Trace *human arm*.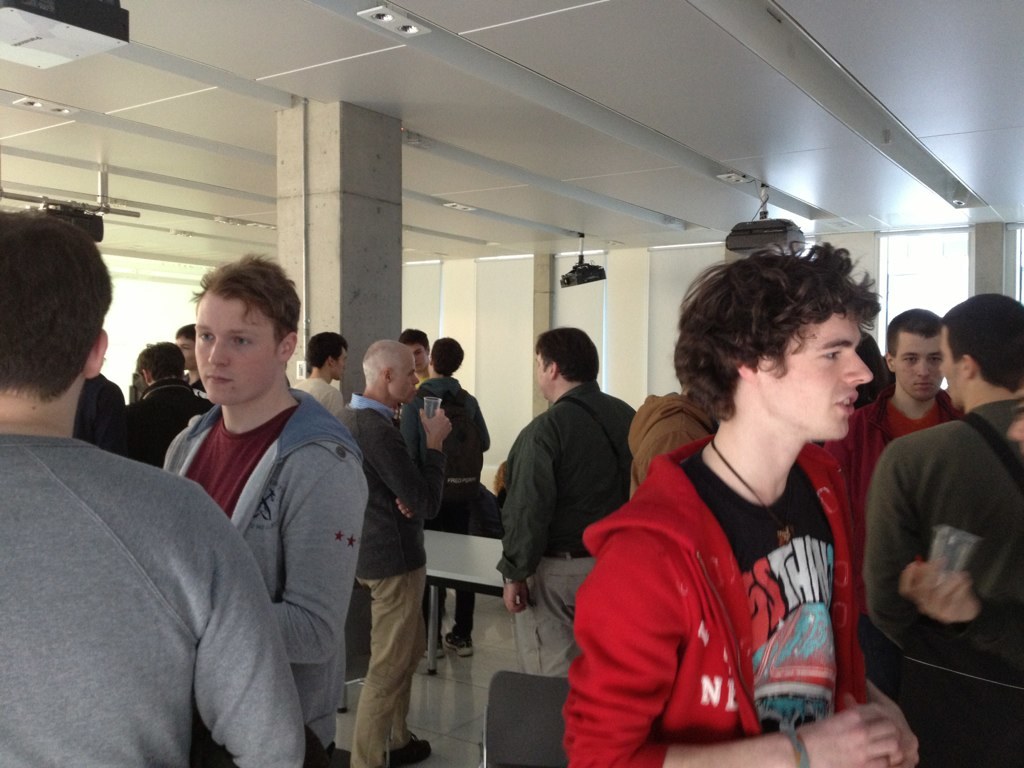
Traced to detection(370, 408, 451, 521).
